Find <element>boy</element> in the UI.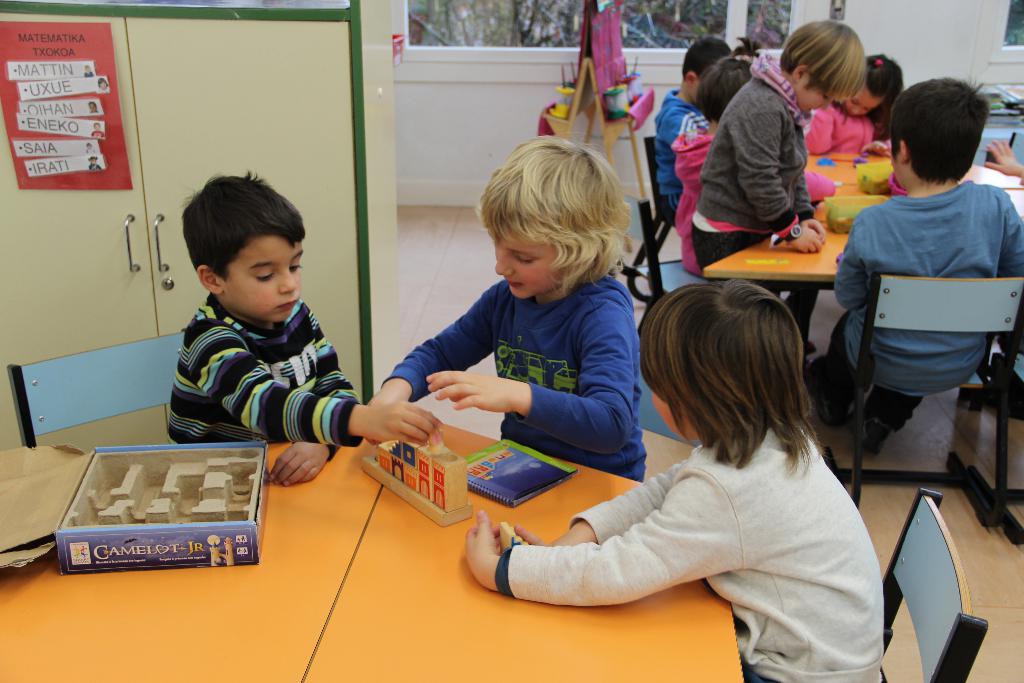
UI element at pyautogui.locateOnScreen(159, 170, 446, 486).
